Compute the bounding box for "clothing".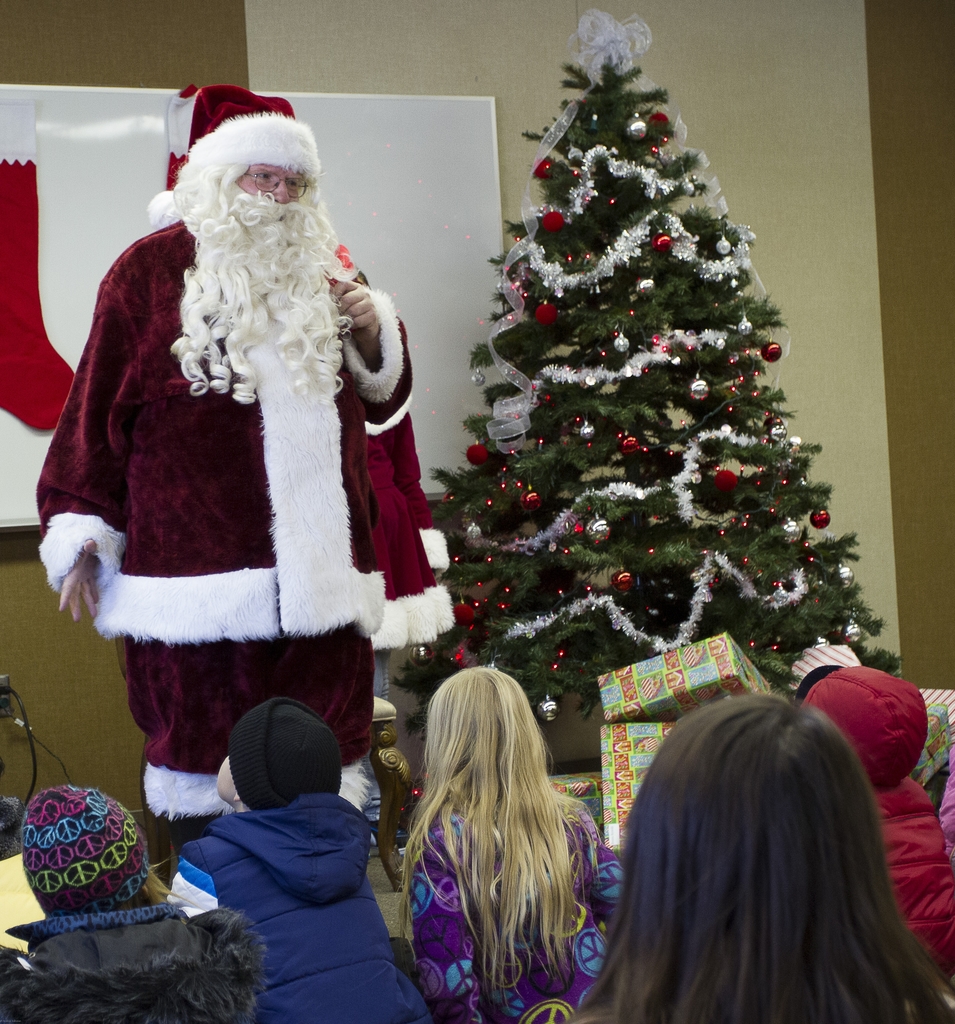
locate(57, 99, 435, 825).
